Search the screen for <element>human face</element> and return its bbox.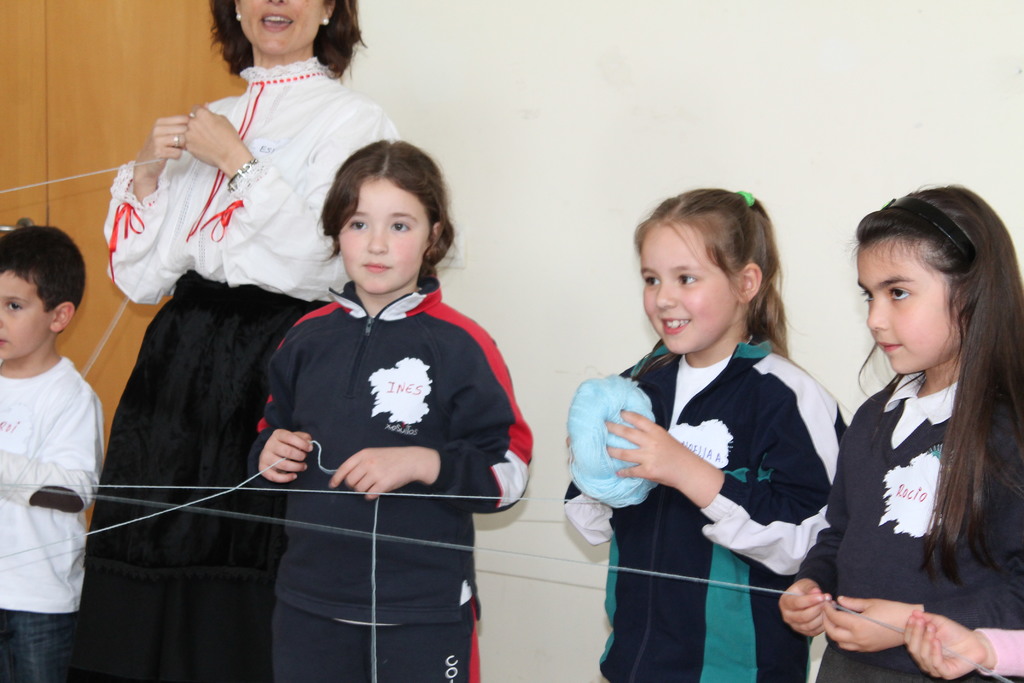
Found: BBox(341, 177, 428, 293).
